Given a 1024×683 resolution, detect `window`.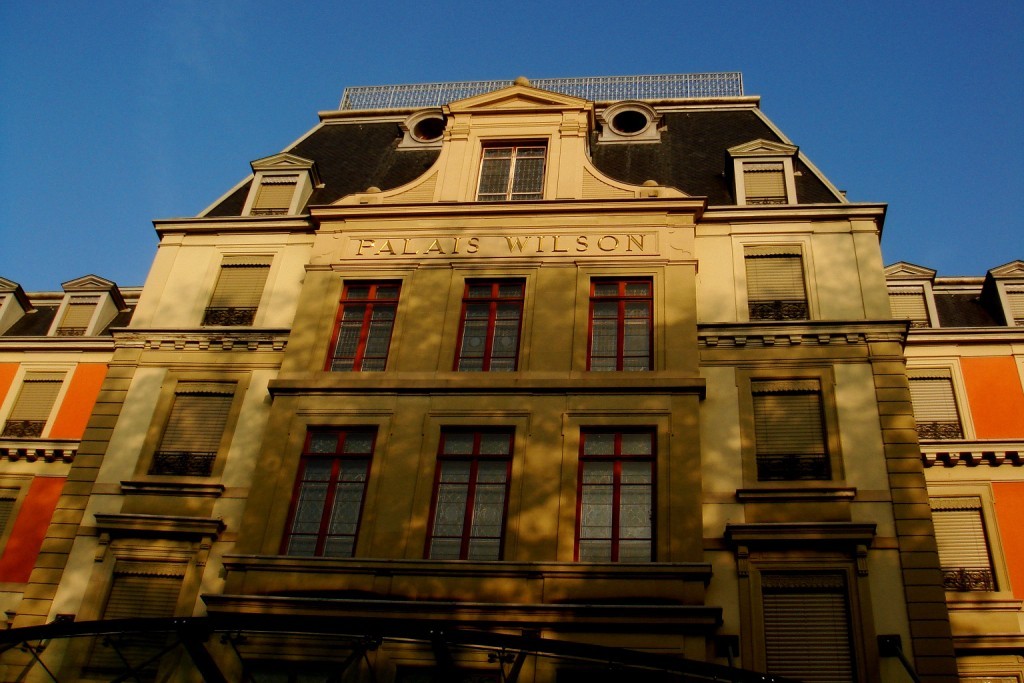
53,294,97,335.
